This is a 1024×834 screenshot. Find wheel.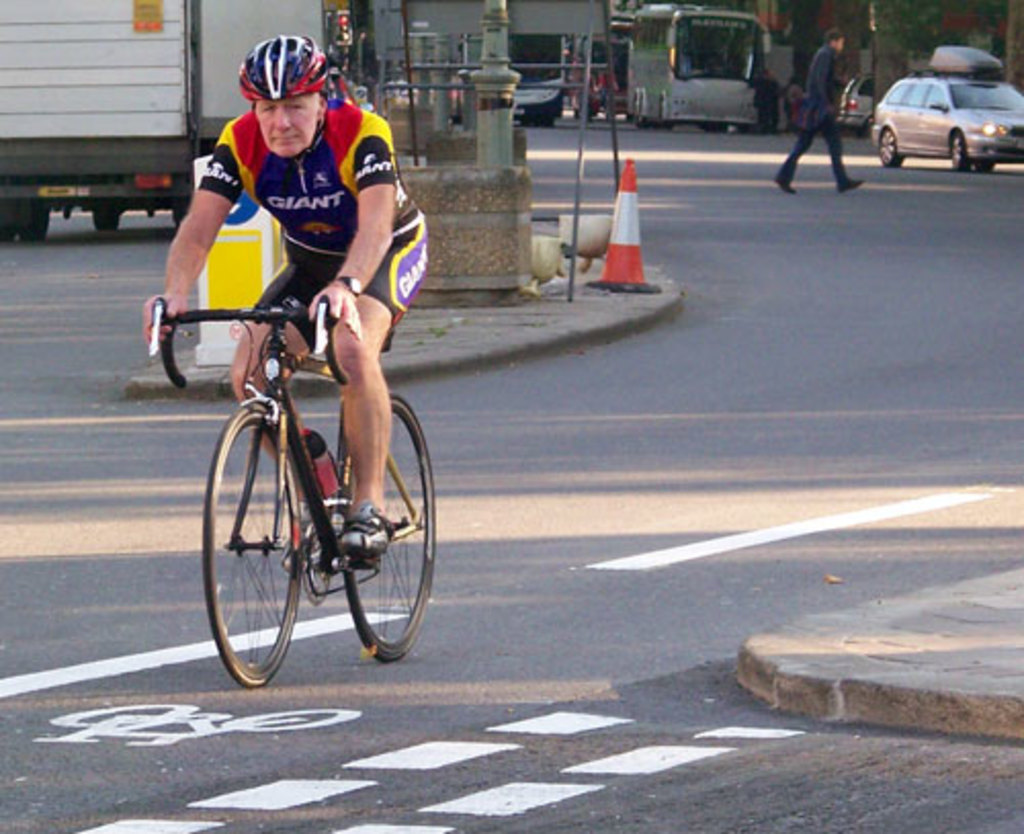
Bounding box: (left=203, top=408, right=307, bottom=680).
